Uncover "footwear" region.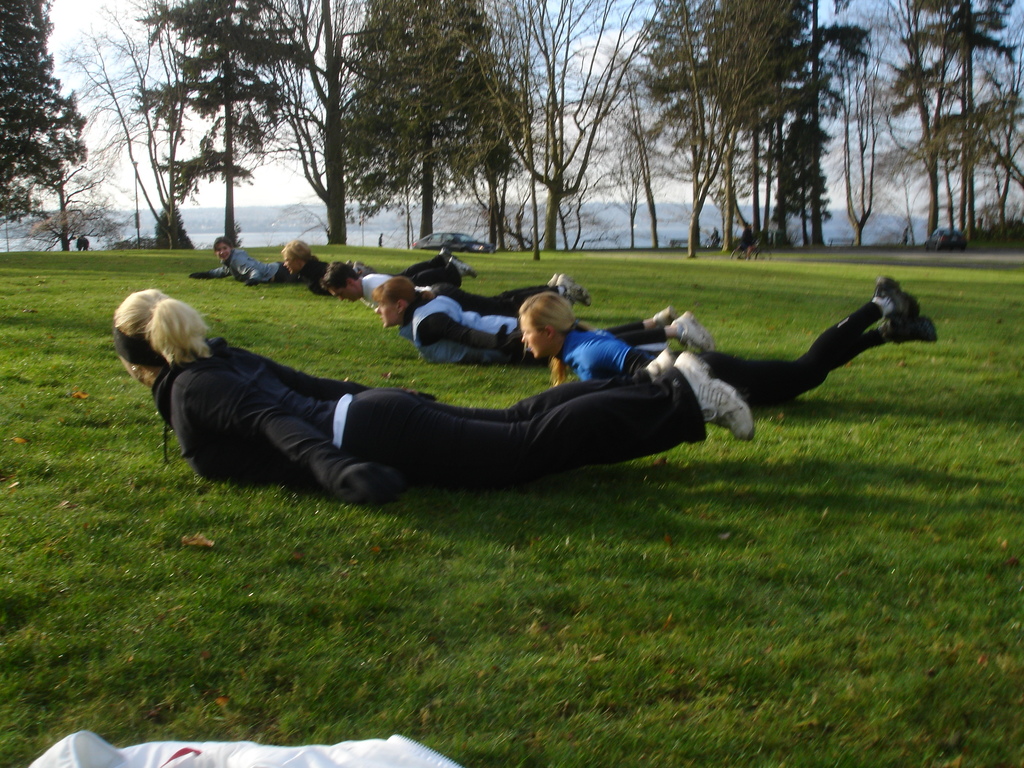
Uncovered: bbox(351, 257, 376, 276).
